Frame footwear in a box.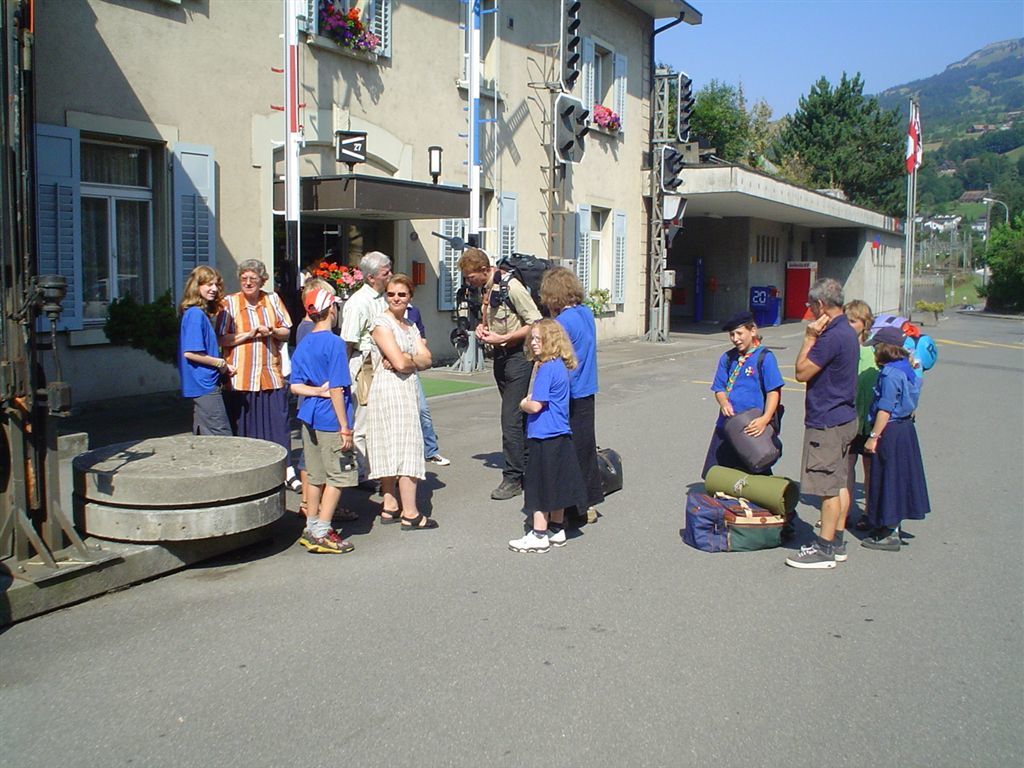
[left=297, top=524, right=312, bottom=545].
